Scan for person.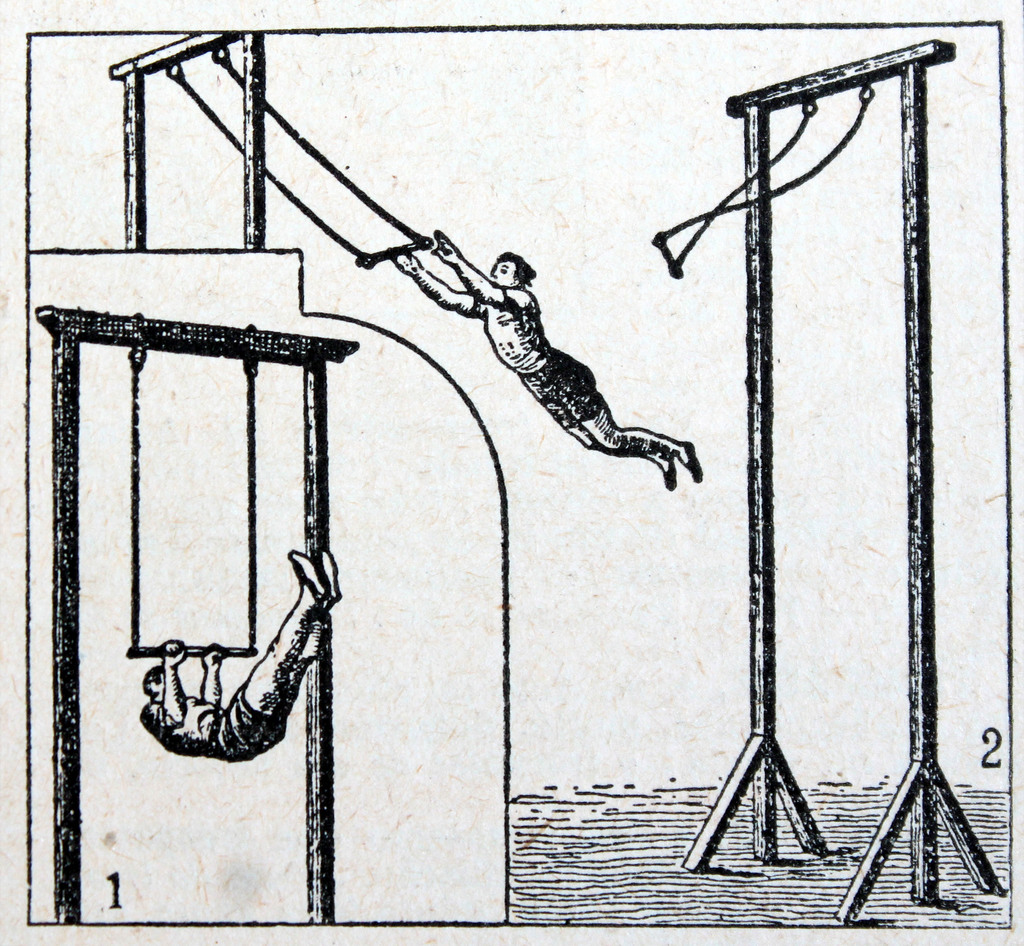
Scan result: x1=417, y1=217, x2=660, y2=490.
